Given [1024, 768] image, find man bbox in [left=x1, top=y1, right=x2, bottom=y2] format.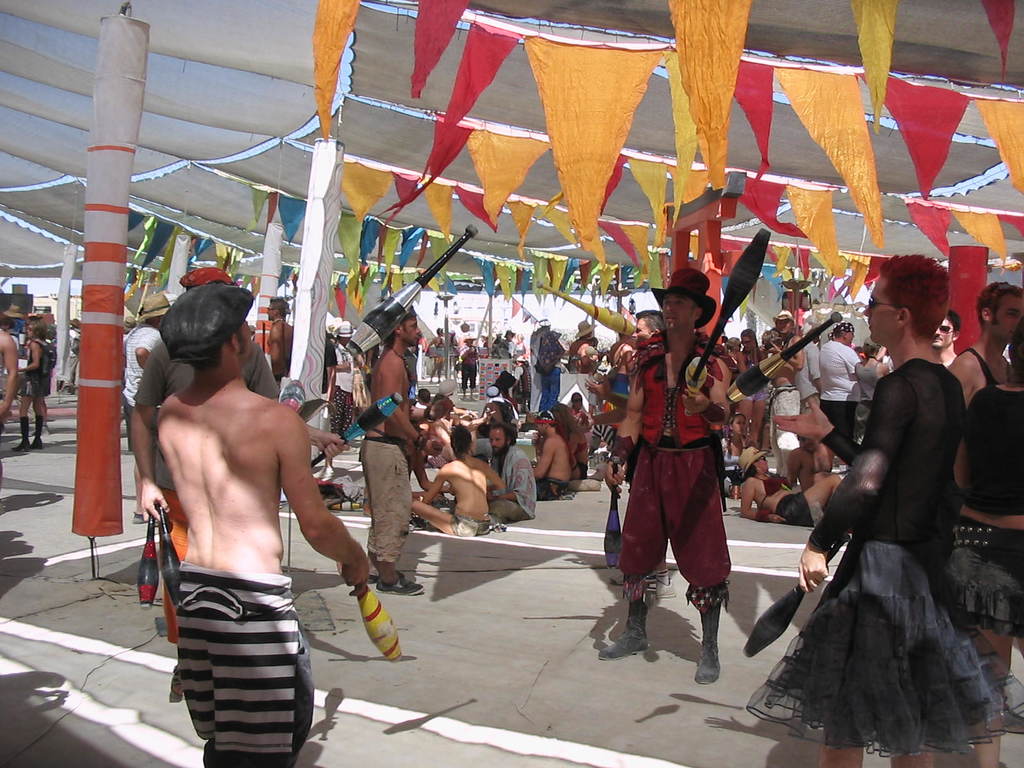
[left=0, top=324, right=22, bottom=432].
